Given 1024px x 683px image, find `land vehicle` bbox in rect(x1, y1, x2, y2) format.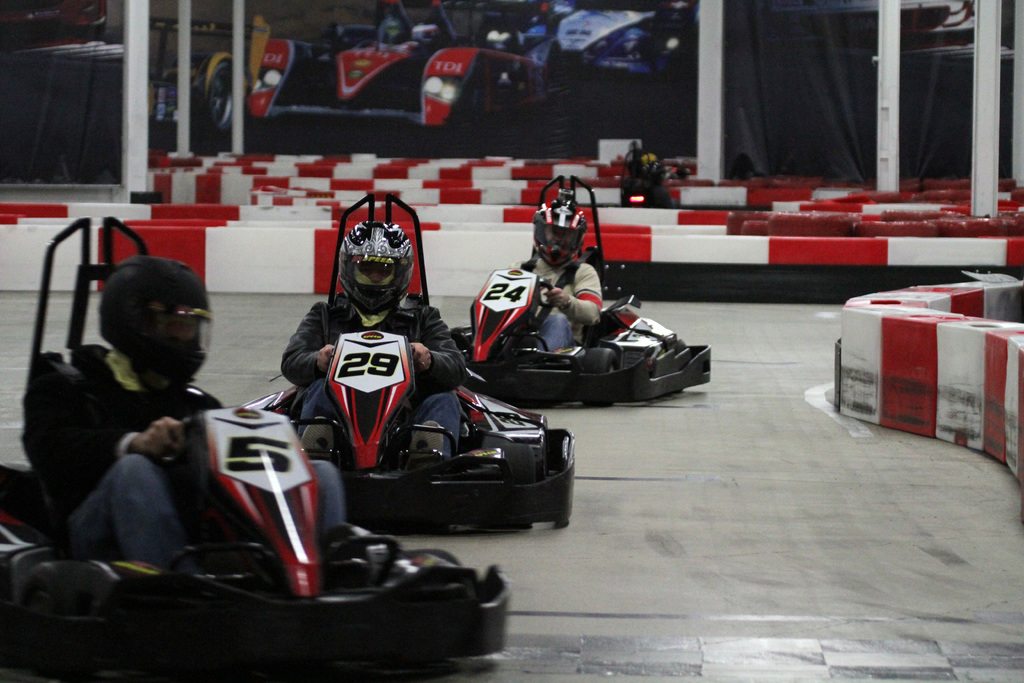
rect(0, 217, 511, 682).
